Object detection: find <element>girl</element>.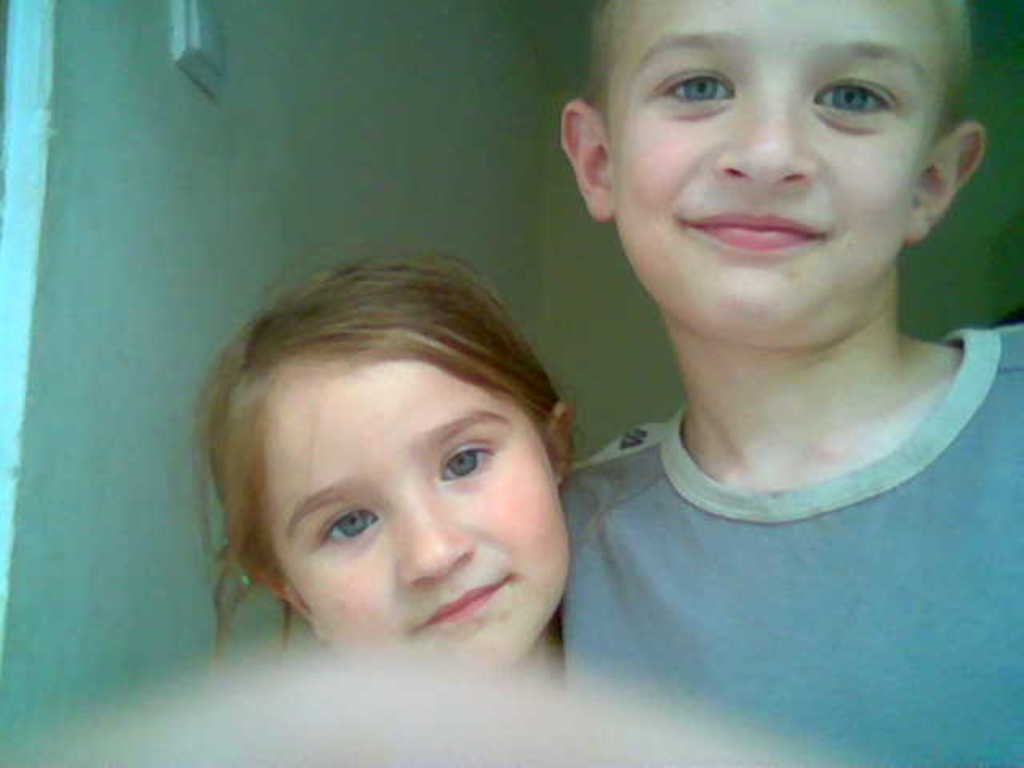
region(168, 227, 592, 693).
